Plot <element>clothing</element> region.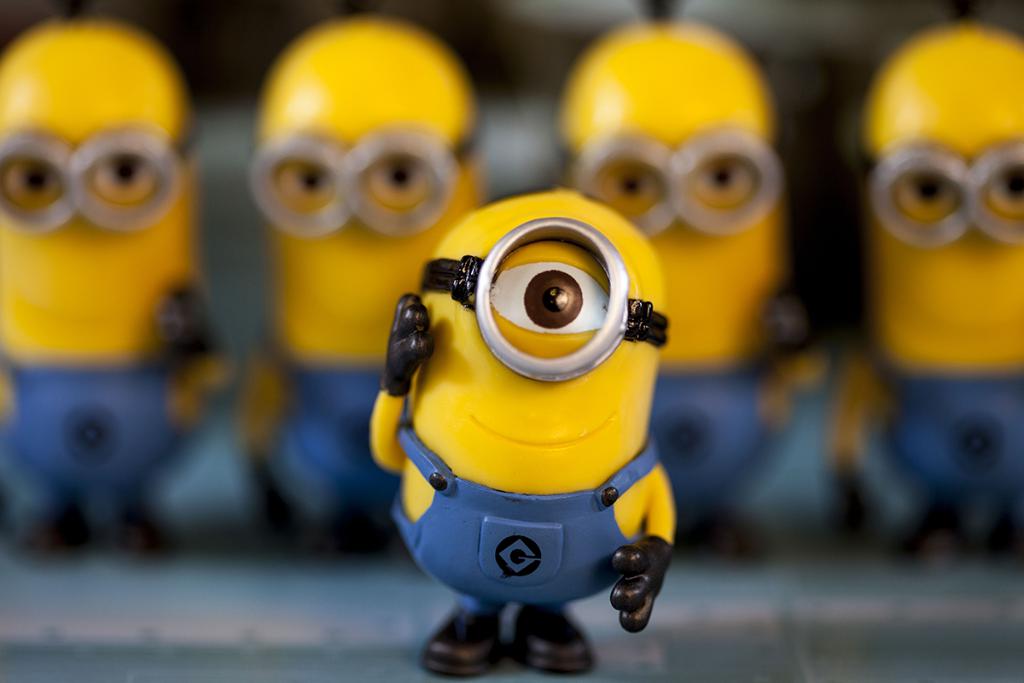
Plotted at [left=390, top=411, right=659, bottom=616].
